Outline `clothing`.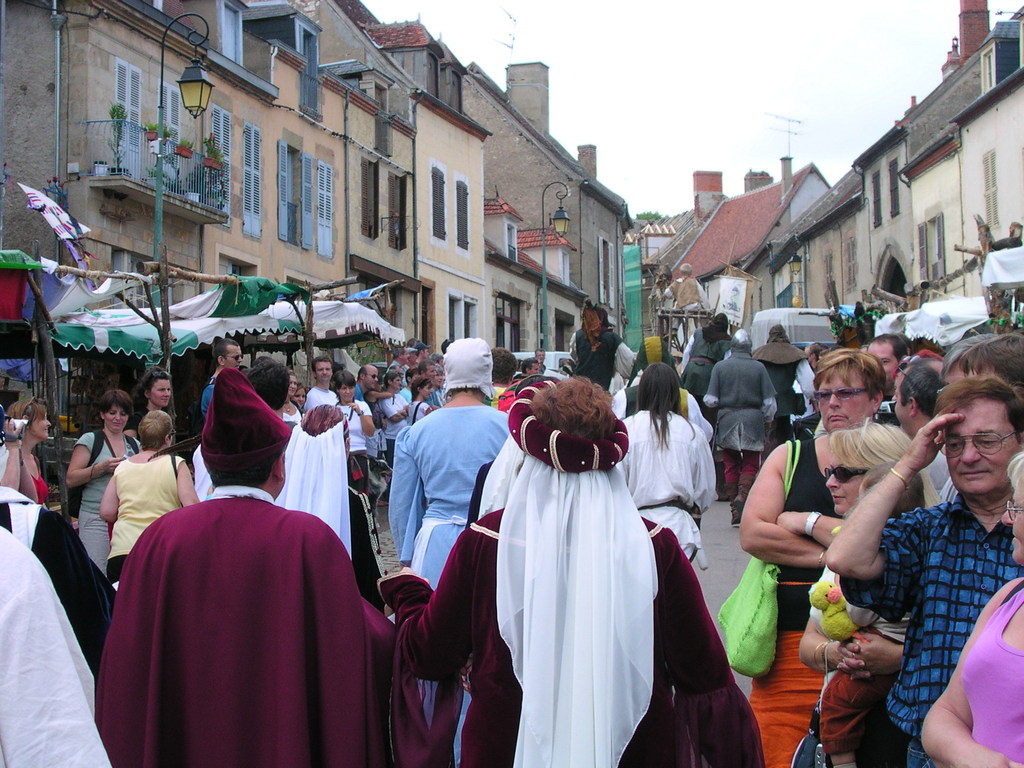
Outline: x1=608, y1=383, x2=707, y2=423.
